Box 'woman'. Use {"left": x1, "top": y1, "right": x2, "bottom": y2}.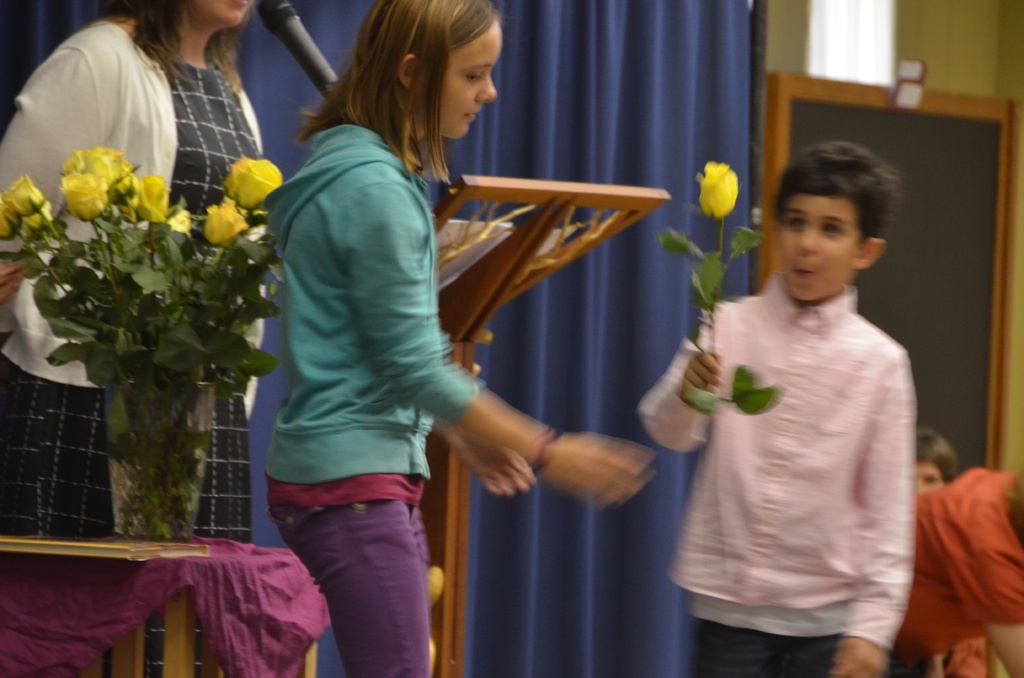
{"left": 266, "top": 0, "right": 653, "bottom": 677}.
